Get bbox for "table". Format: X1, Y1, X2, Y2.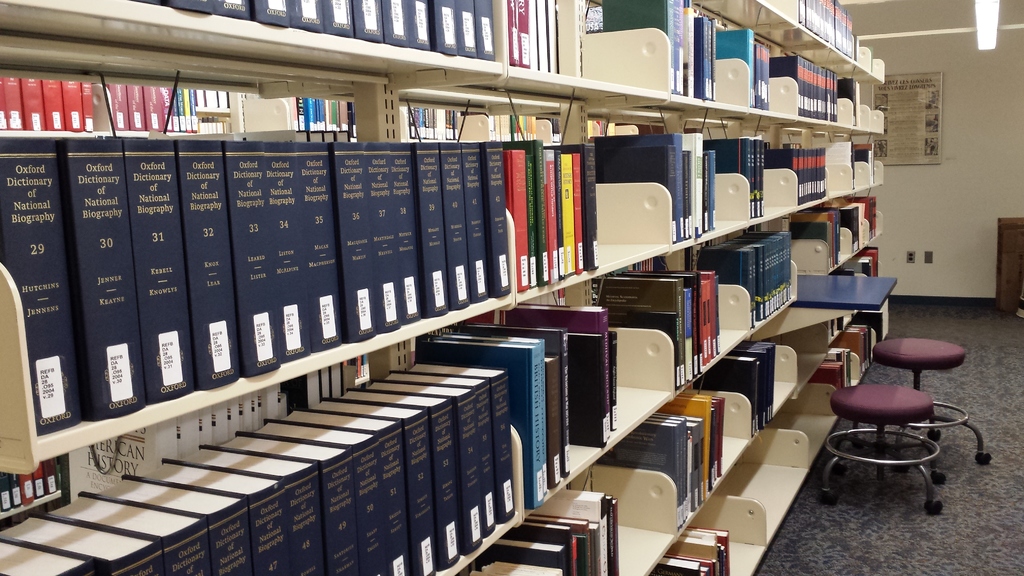
996, 216, 1023, 313.
